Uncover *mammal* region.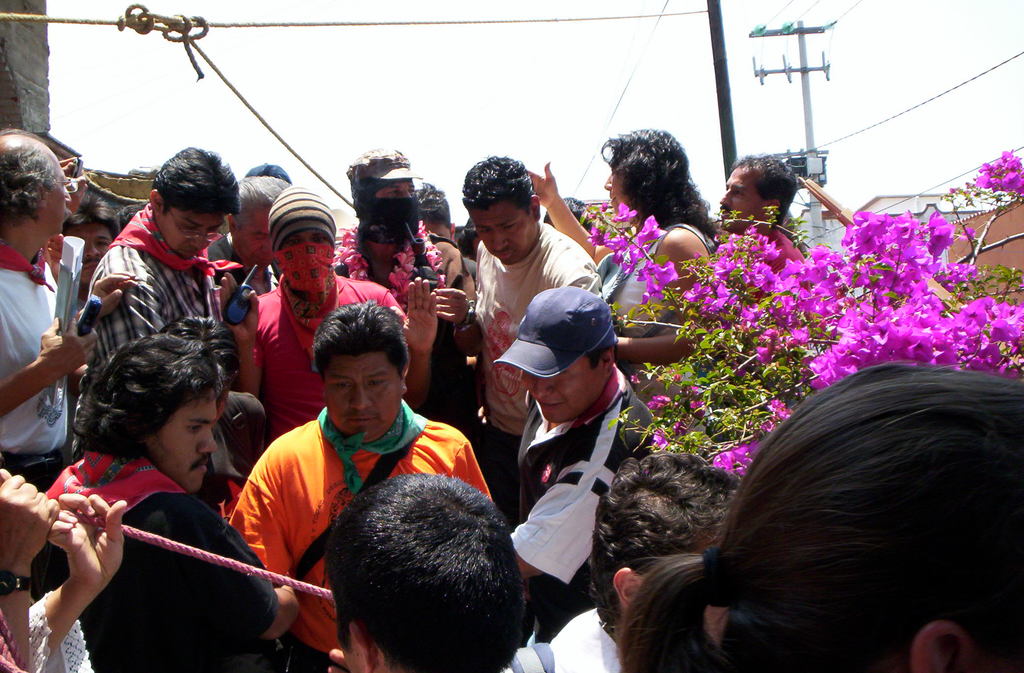
Uncovered: 61,138,273,469.
